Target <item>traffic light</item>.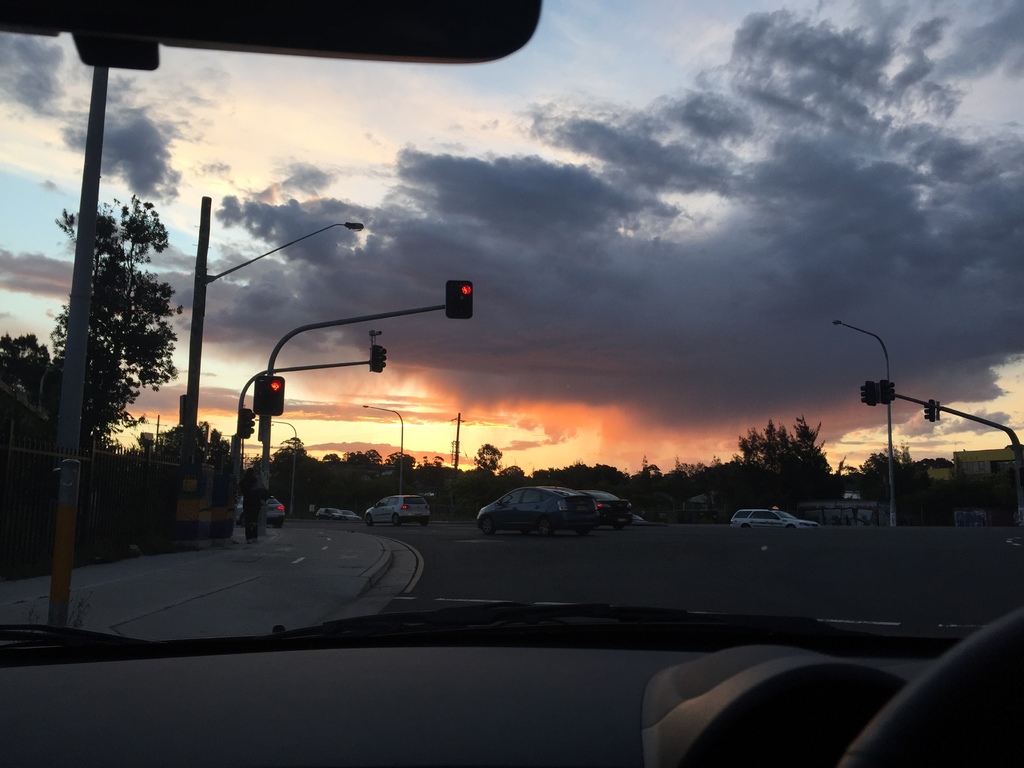
Target region: (371,344,387,373).
